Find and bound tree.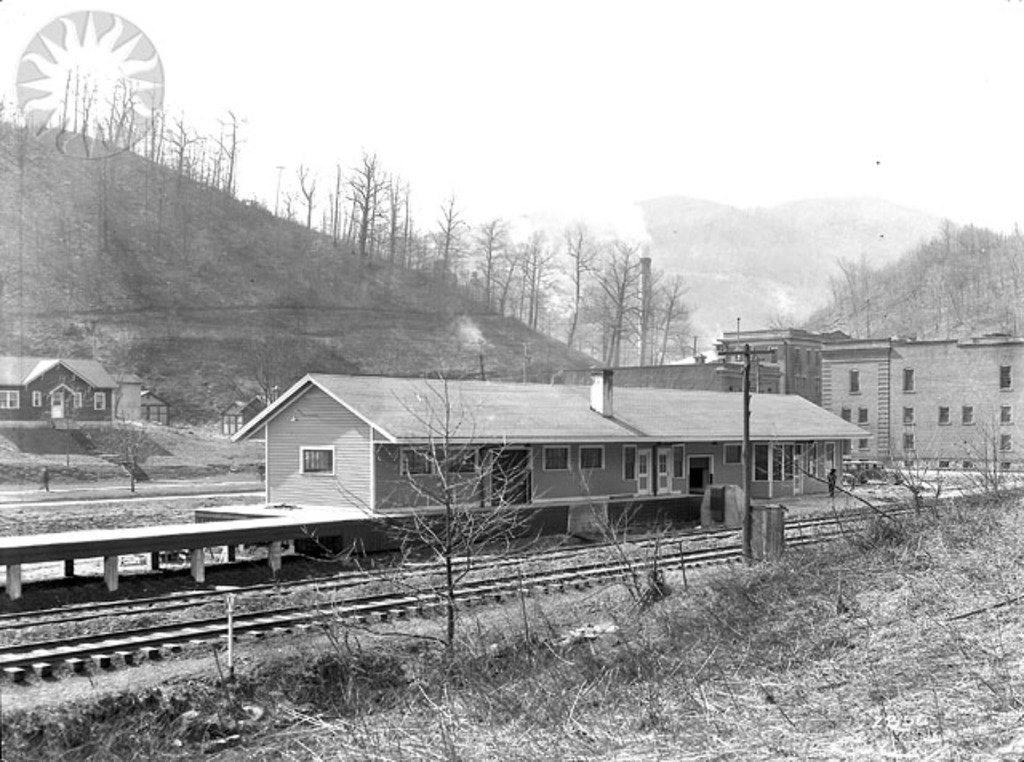
Bound: pyautogui.locateOnScreen(290, 158, 318, 229).
